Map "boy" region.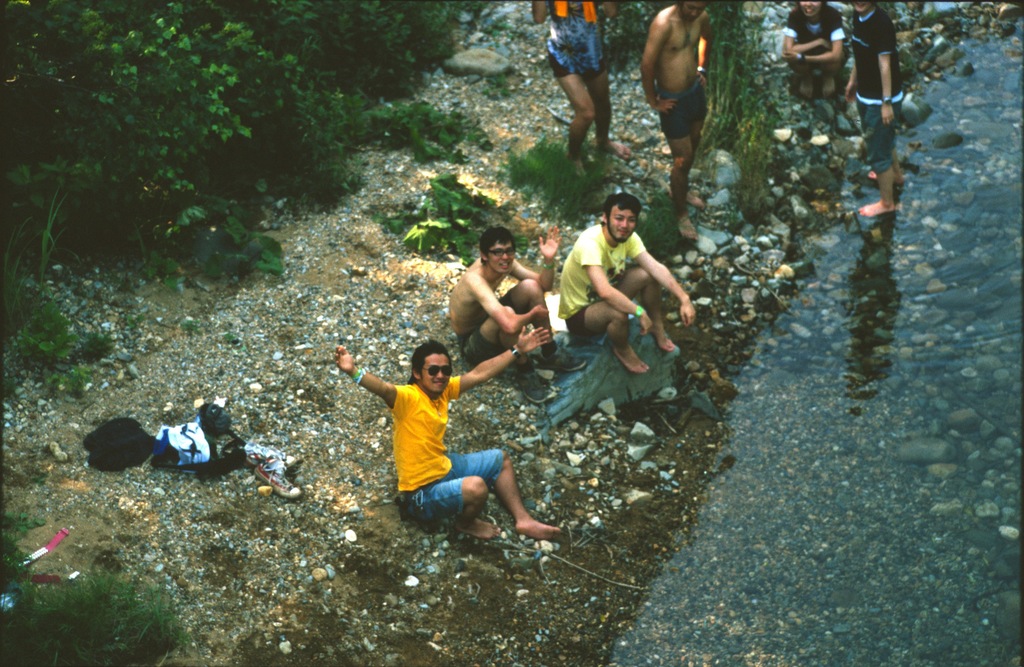
Mapped to (left=639, top=0, right=712, bottom=240).
